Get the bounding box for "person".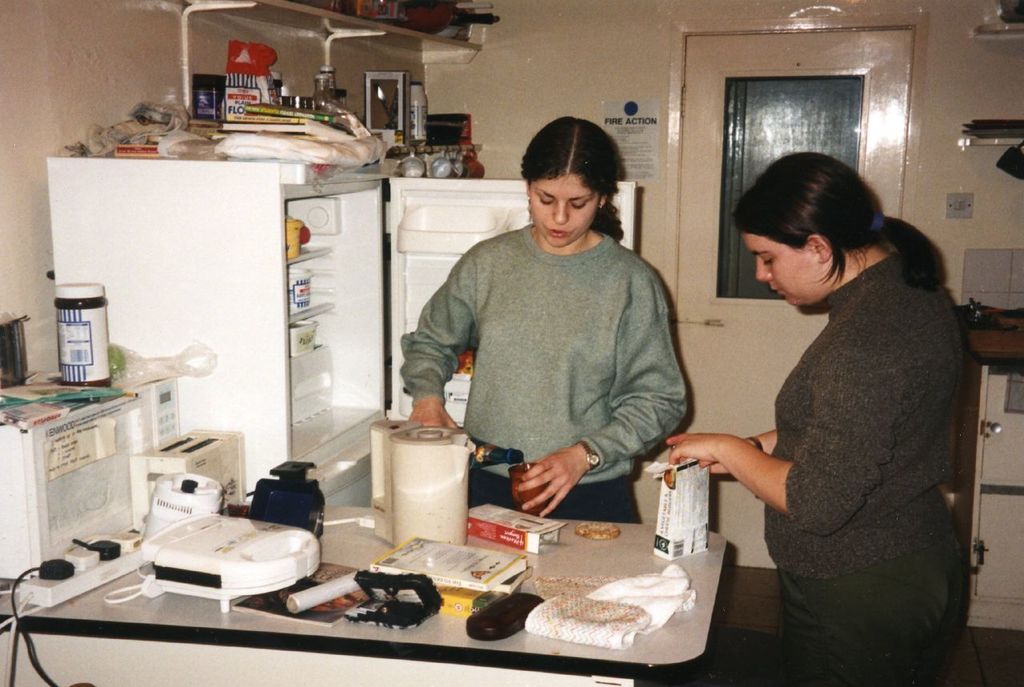
bbox=(390, 124, 694, 534).
